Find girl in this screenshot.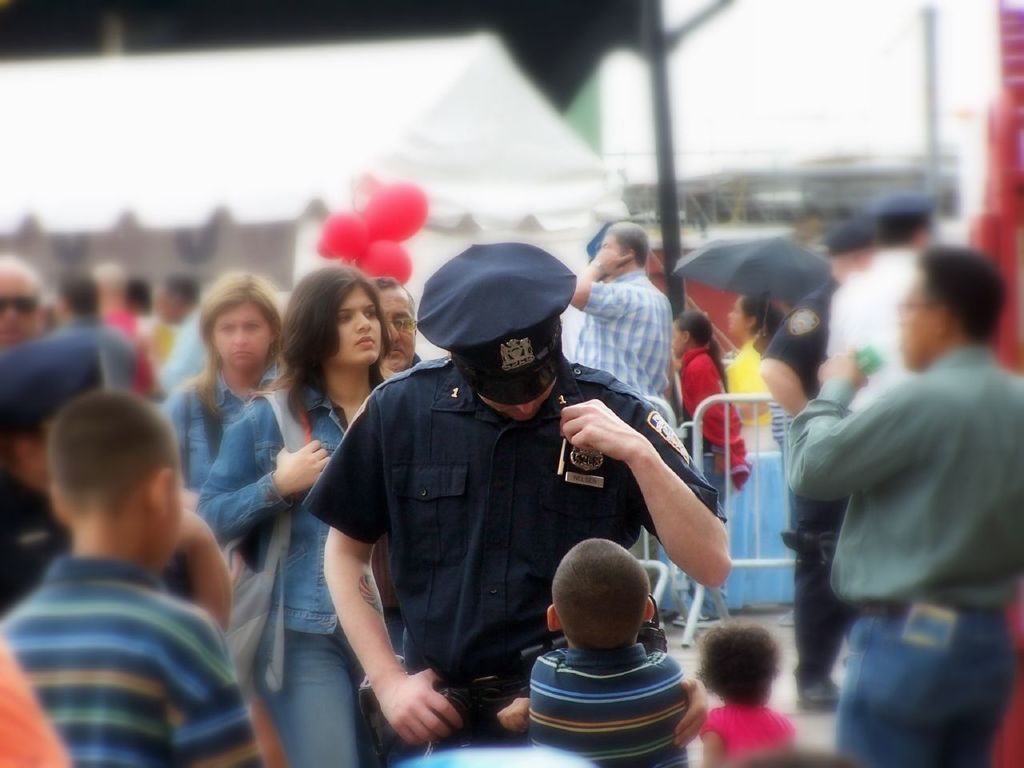
The bounding box for girl is 702,622,794,767.
